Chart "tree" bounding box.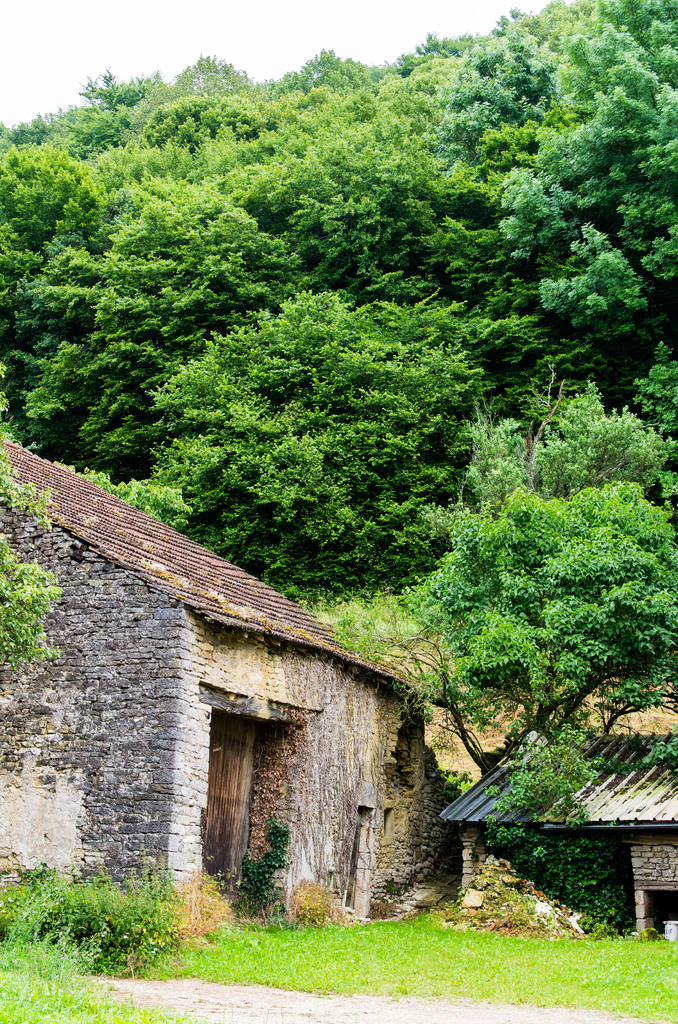
Charted: 0:142:104:471.
